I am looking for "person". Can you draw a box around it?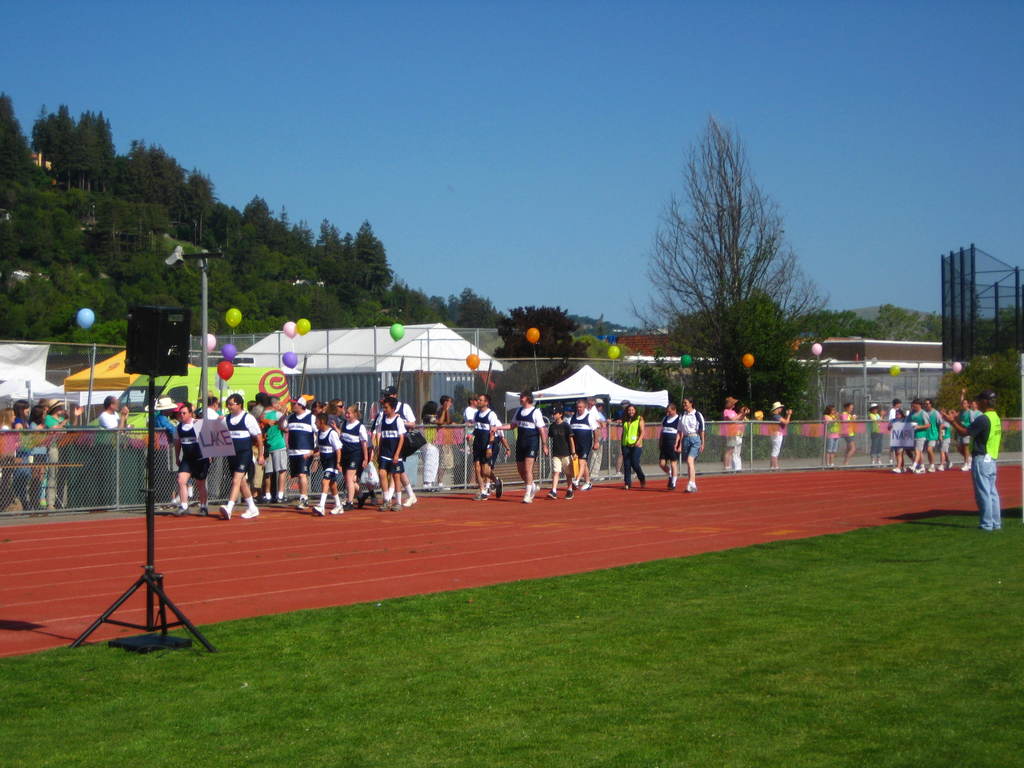
Sure, the bounding box is bbox(218, 392, 268, 518).
